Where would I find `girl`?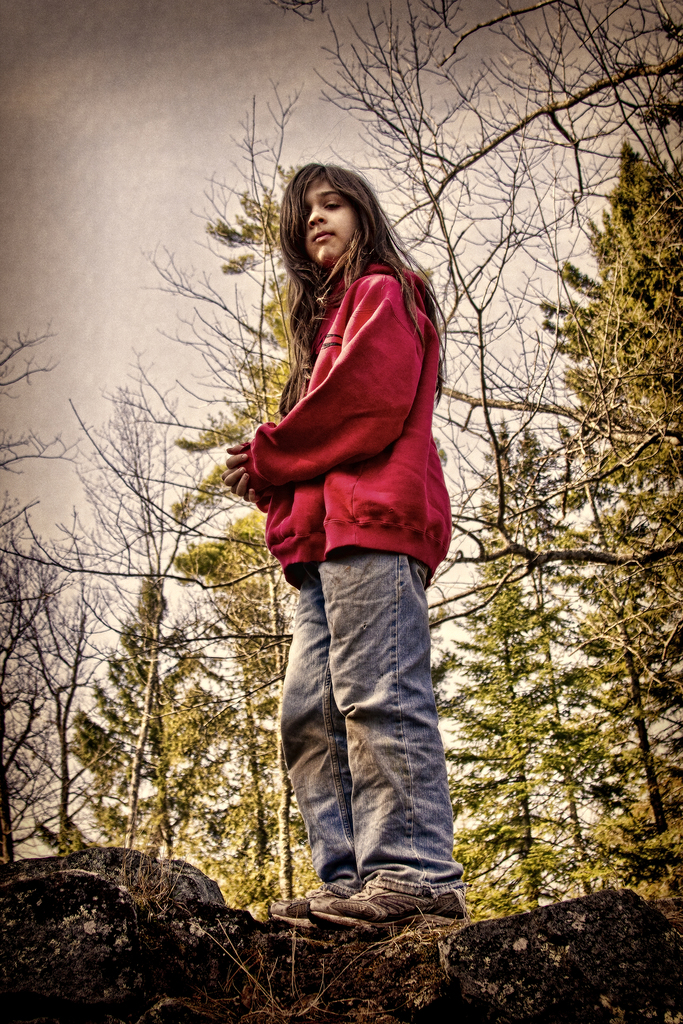
At bbox=(222, 162, 450, 930).
